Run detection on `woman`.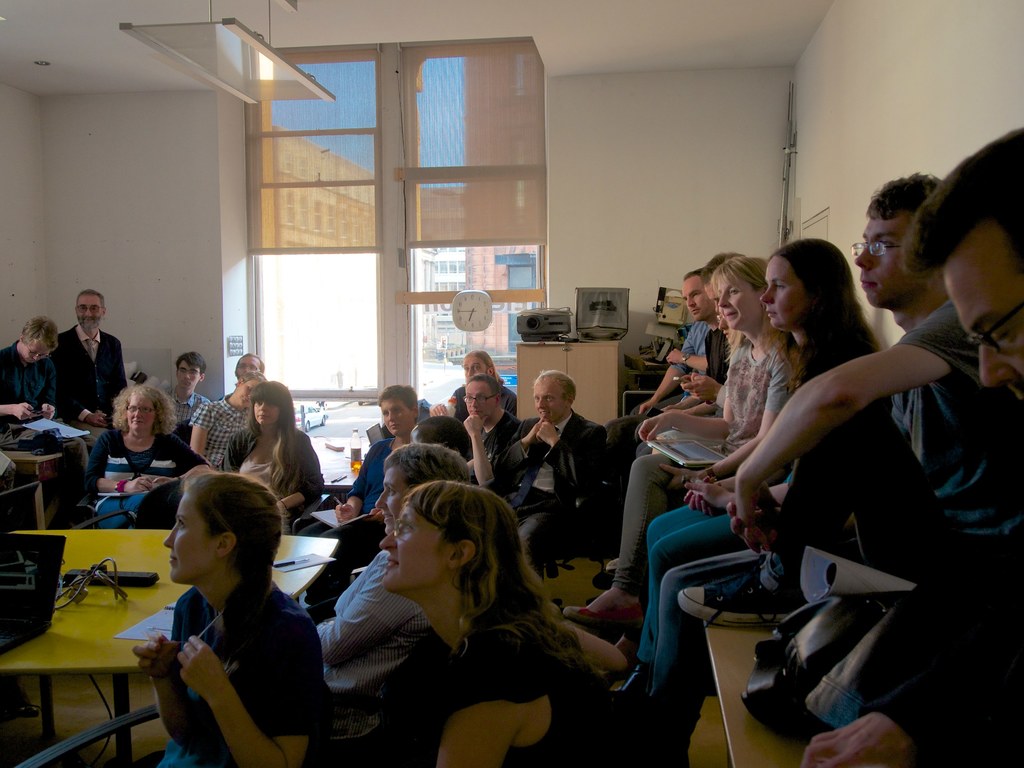
Result: 299/463/589/760.
